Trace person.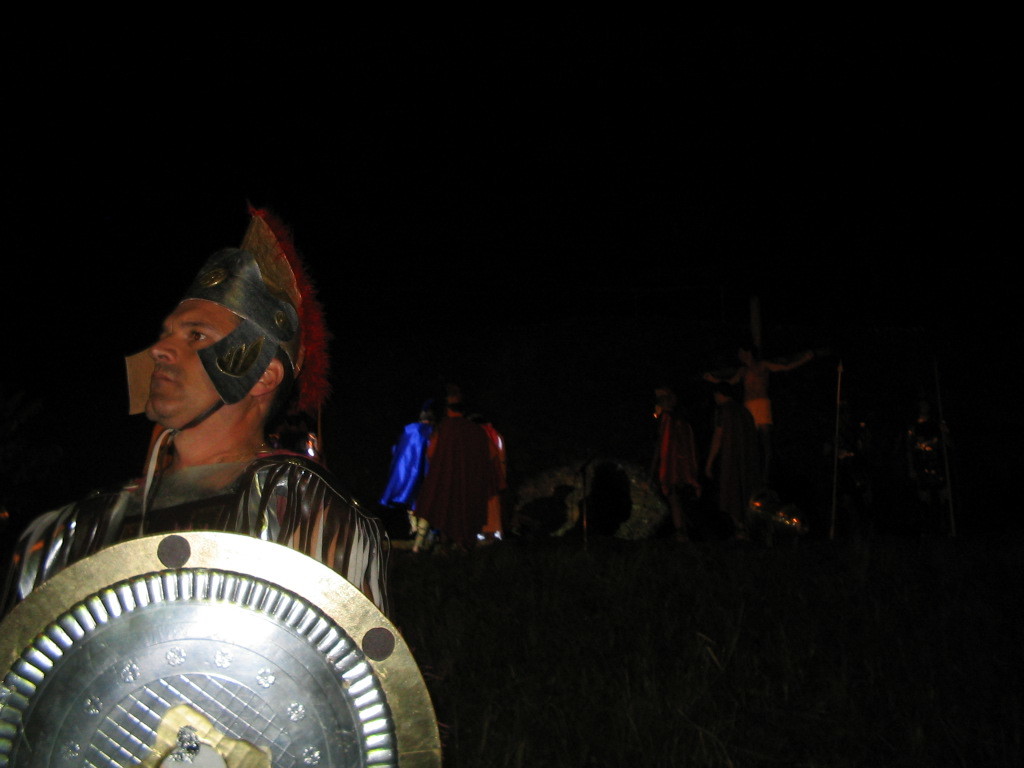
Traced to (x1=410, y1=388, x2=496, y2=556).
